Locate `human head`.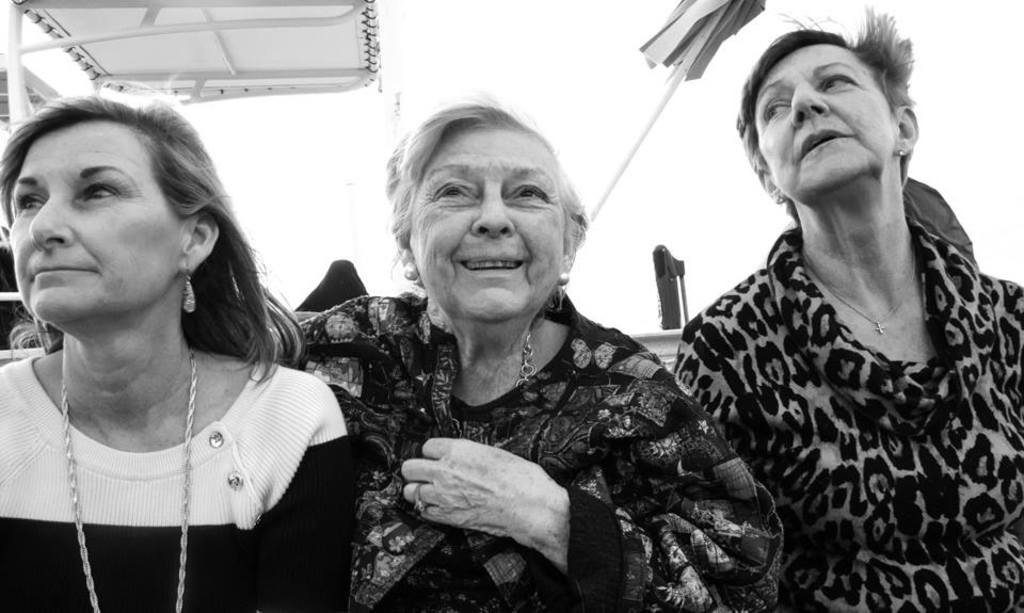
Bounding box: (27, 82, 239, 336).
